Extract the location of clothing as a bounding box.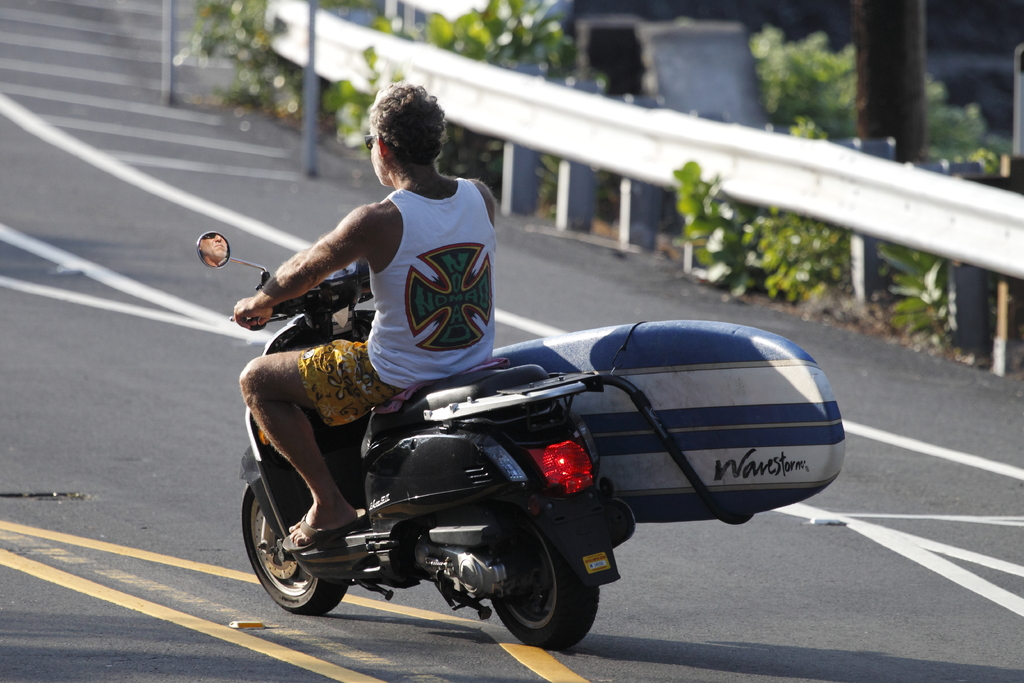
x1=346 y1=160 x2=507 y2=398.
